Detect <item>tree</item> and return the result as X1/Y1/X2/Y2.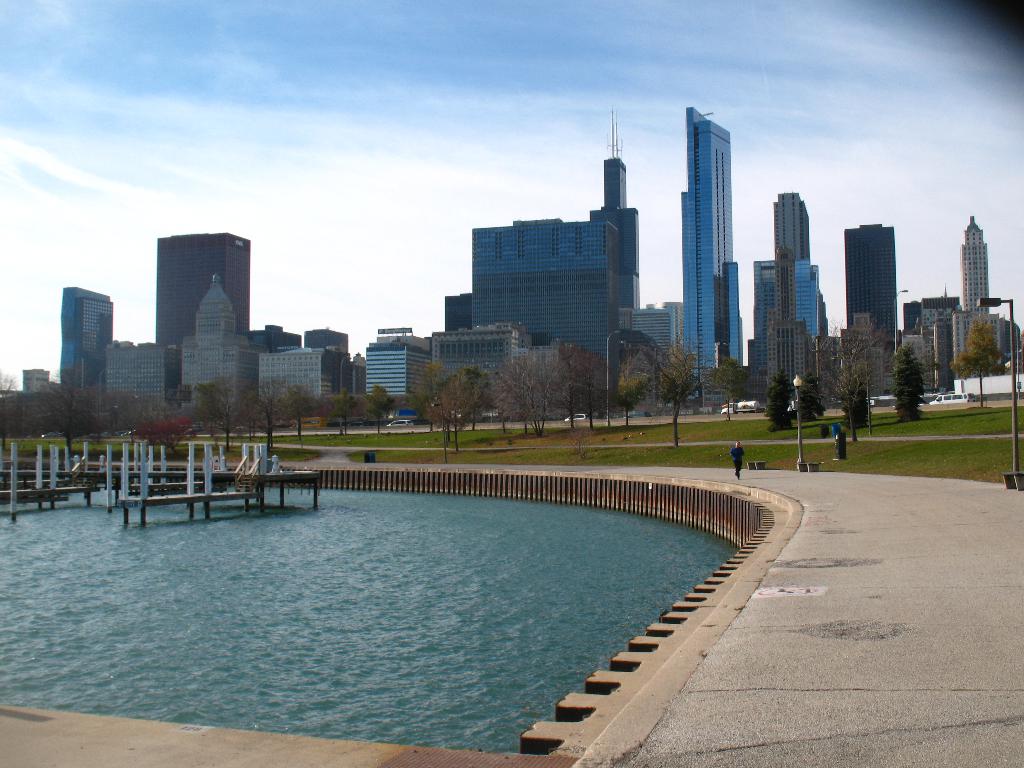
242/377/301/449.
